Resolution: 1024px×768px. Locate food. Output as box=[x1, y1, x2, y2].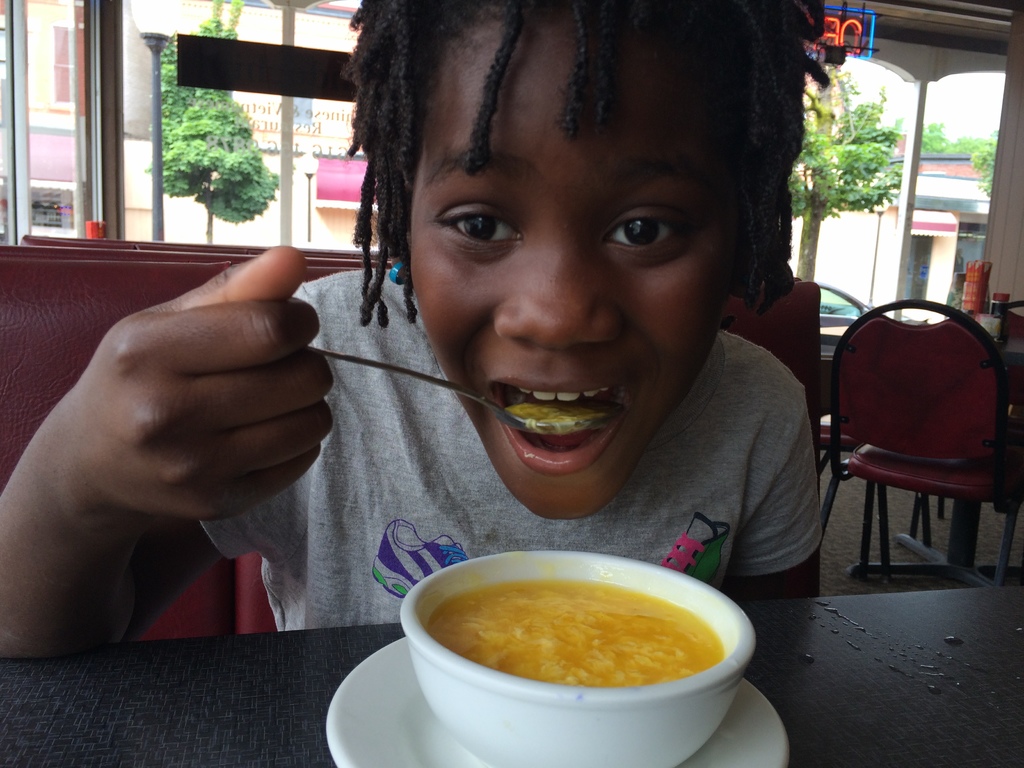
box=[425, 578, 730, 685].
